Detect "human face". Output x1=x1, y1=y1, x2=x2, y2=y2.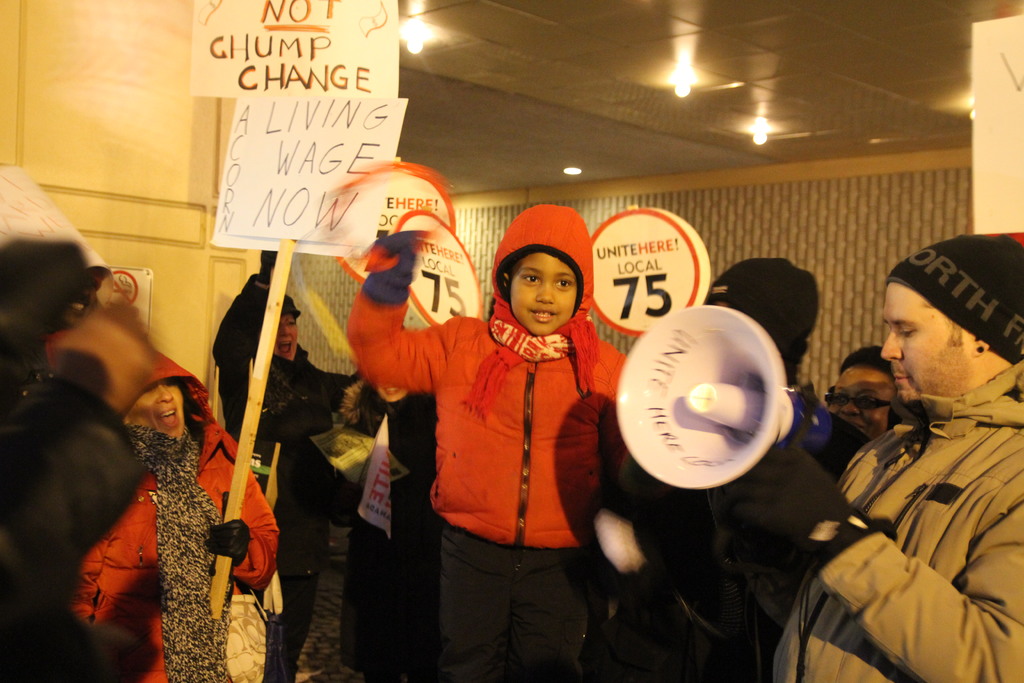
x1=879, y1=278, x2=970, y2=397.
